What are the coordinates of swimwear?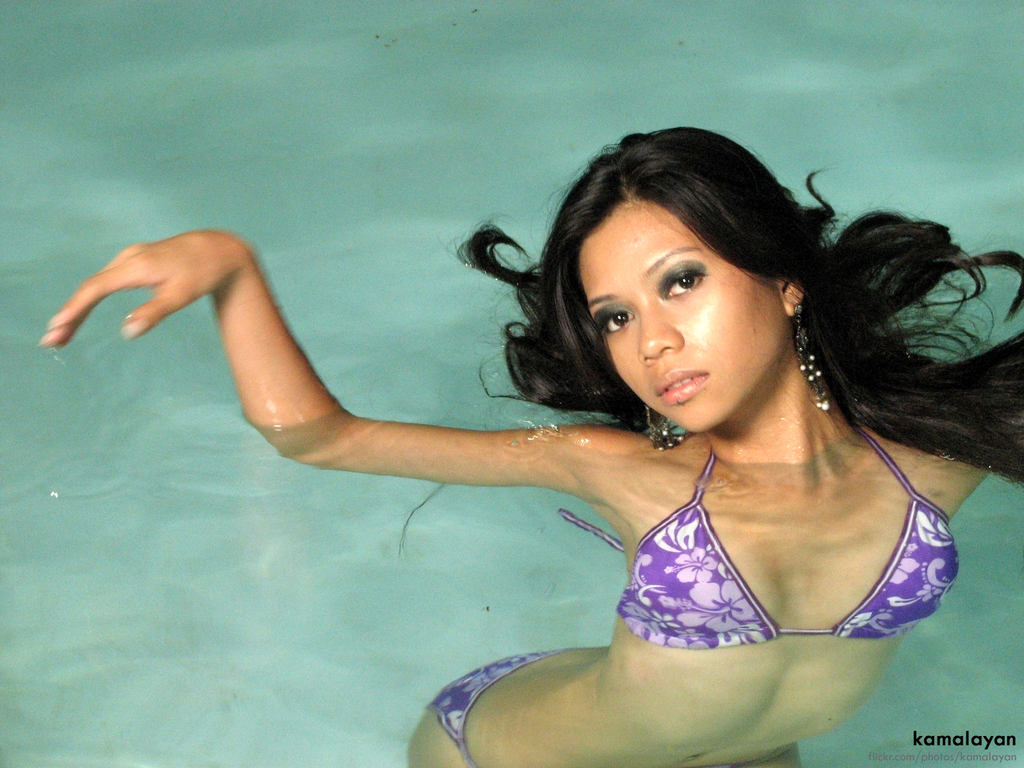
bbox(428, 645, 568, 767).
